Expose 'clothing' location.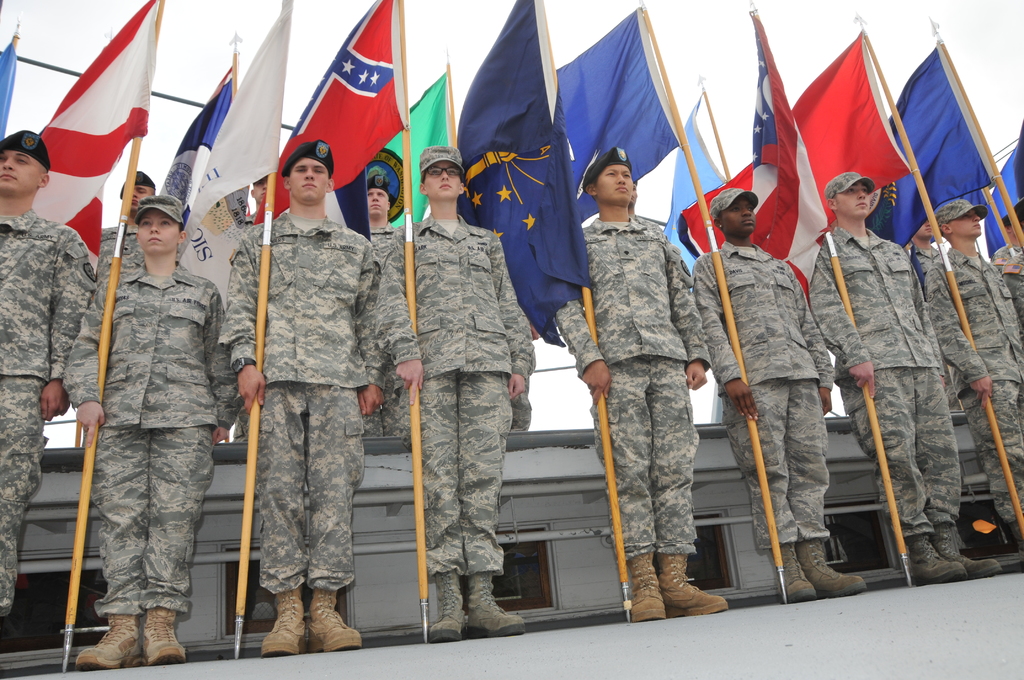
Exposed at [x1=0, y1=207, x2=95, y2=619].
